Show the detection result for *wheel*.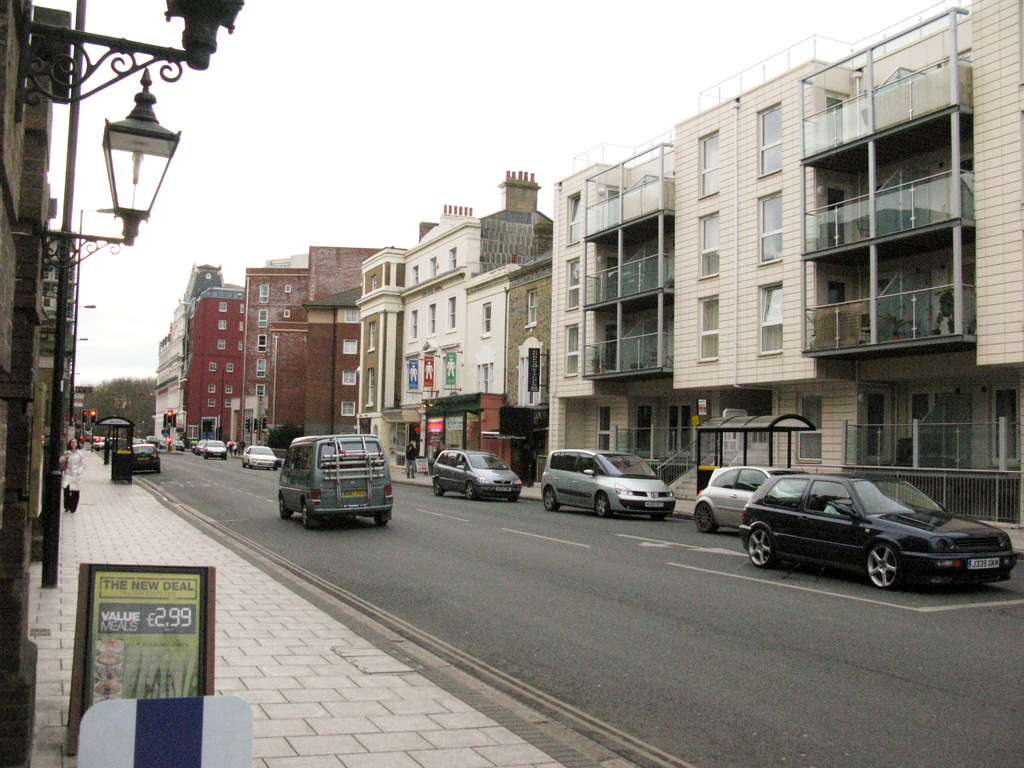
280/493/293/524.
